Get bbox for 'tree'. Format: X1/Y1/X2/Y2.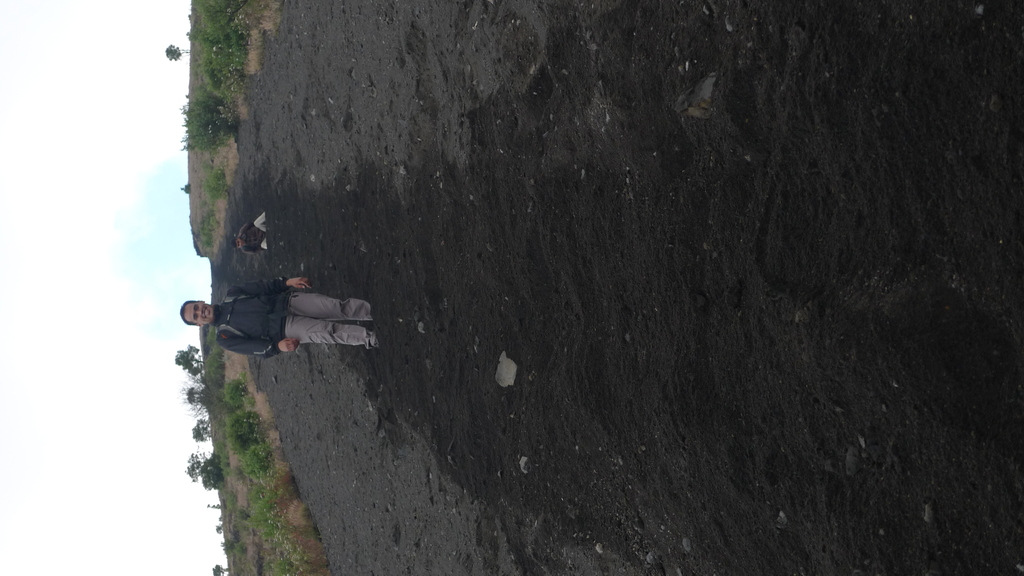
194/417/216/440.
